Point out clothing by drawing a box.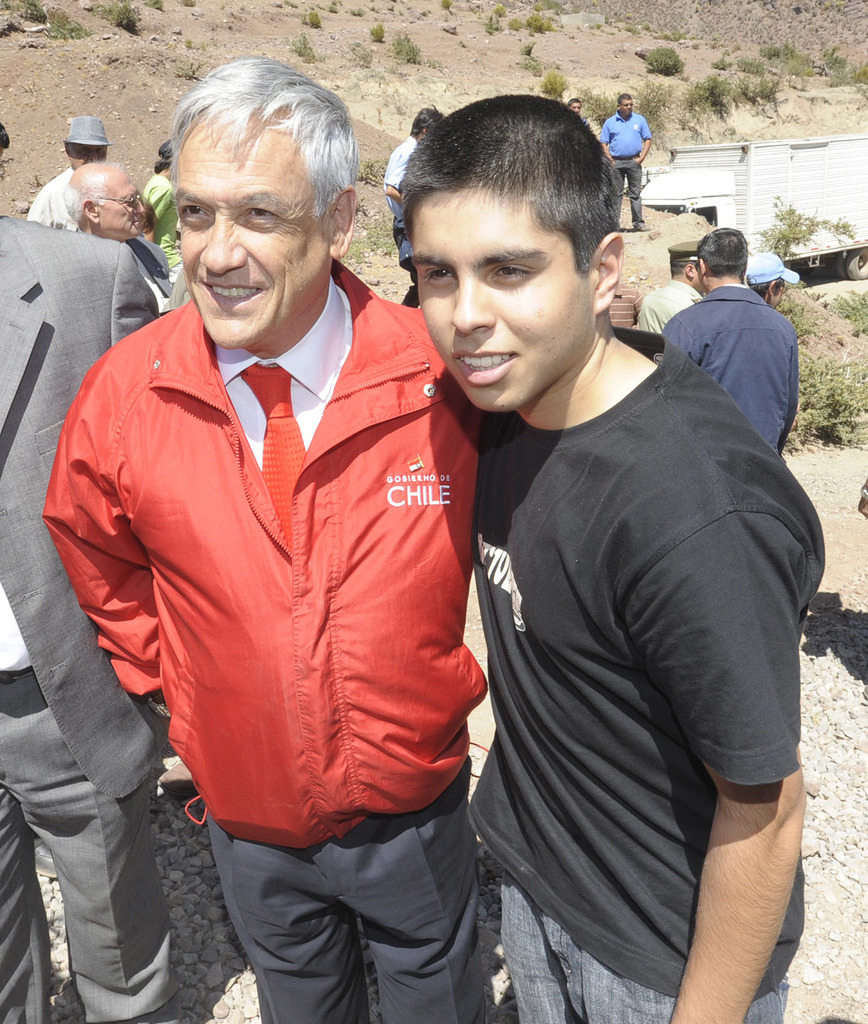
rect(455, 237, 826, 1017).
